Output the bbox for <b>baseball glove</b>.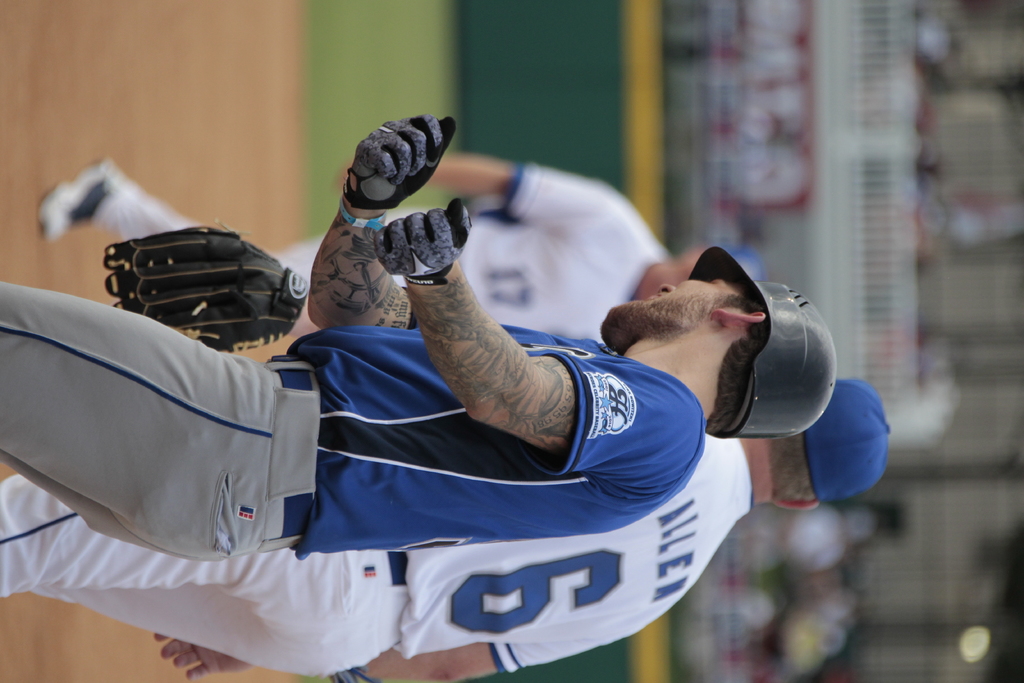
box(373, 195, 479, 281).
